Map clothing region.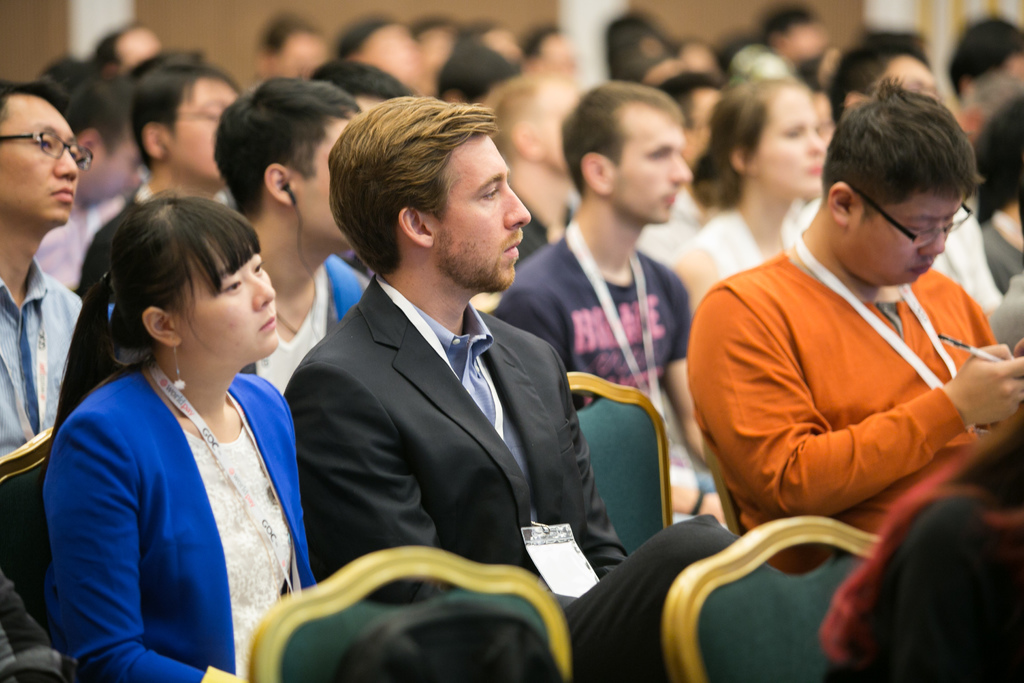
Mapped to [0, 260, 79, 461].
